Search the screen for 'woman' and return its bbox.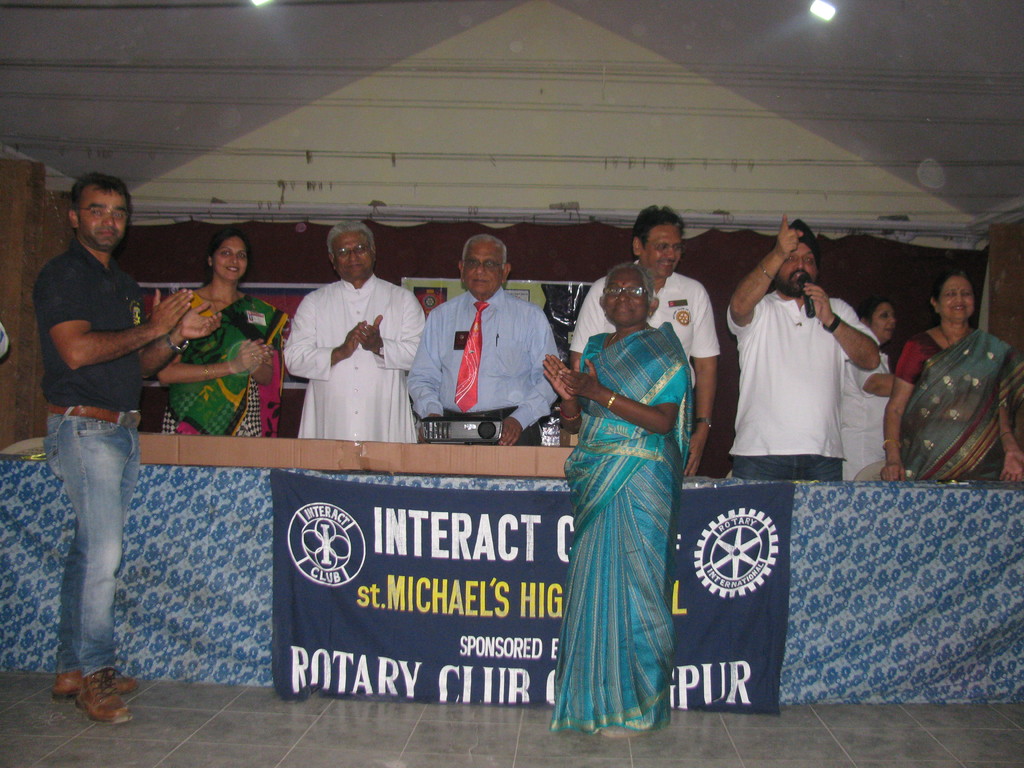
Found: <box>872,266,1023,484</box>.
